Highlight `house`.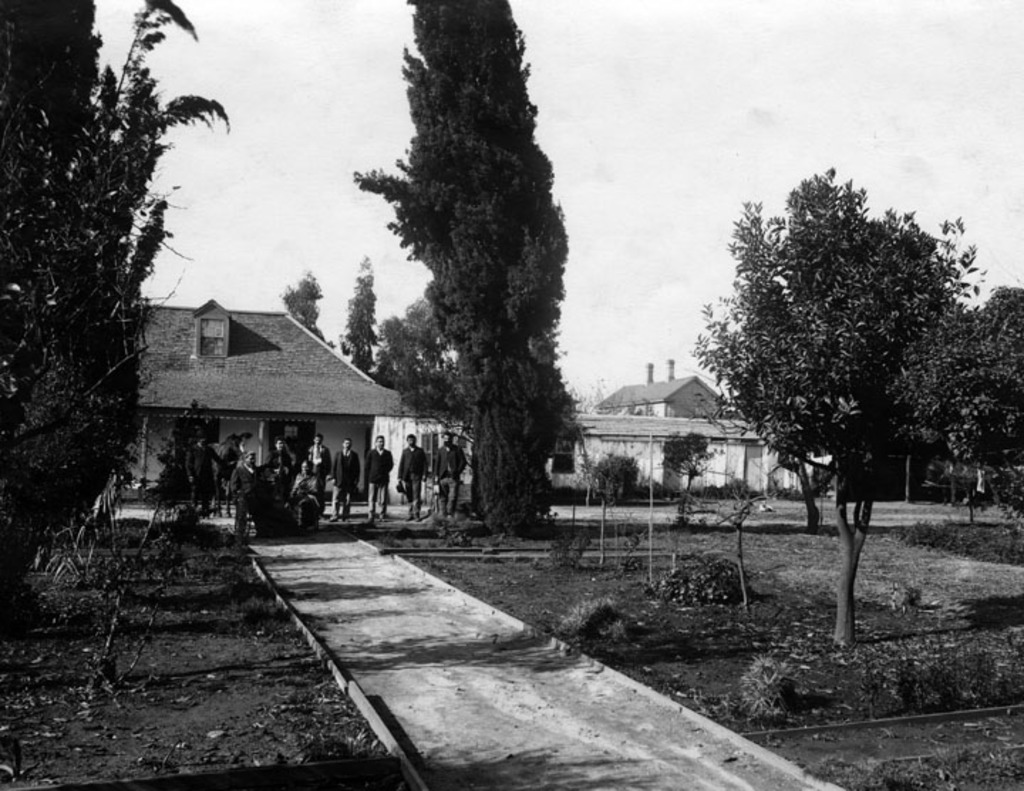
Highlighted region: Rect(138, 275, 427, 518).
